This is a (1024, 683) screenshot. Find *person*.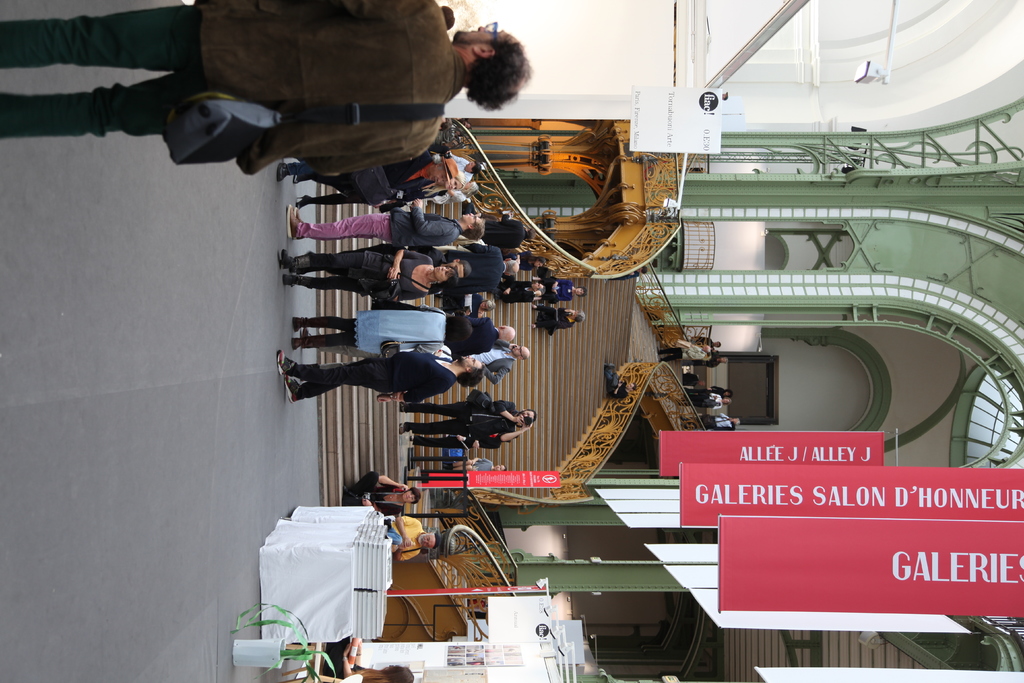
Bounding box: BBox(387, 516, 444, 566).
